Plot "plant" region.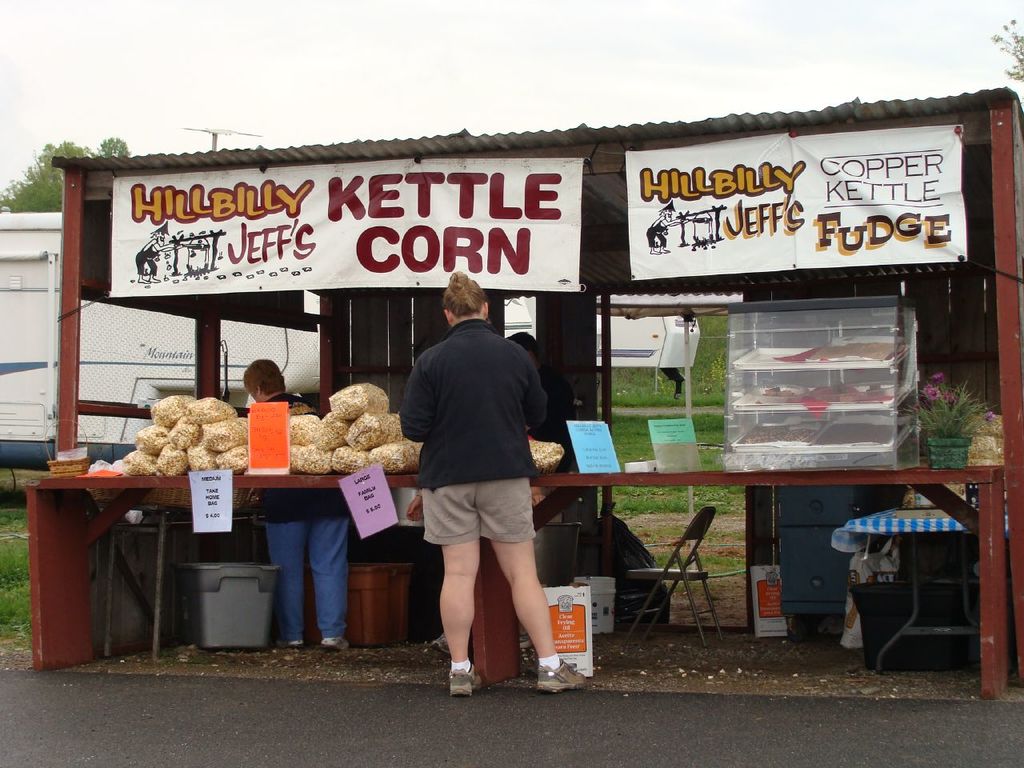
Plotted at (918, 362, 971, 410).
